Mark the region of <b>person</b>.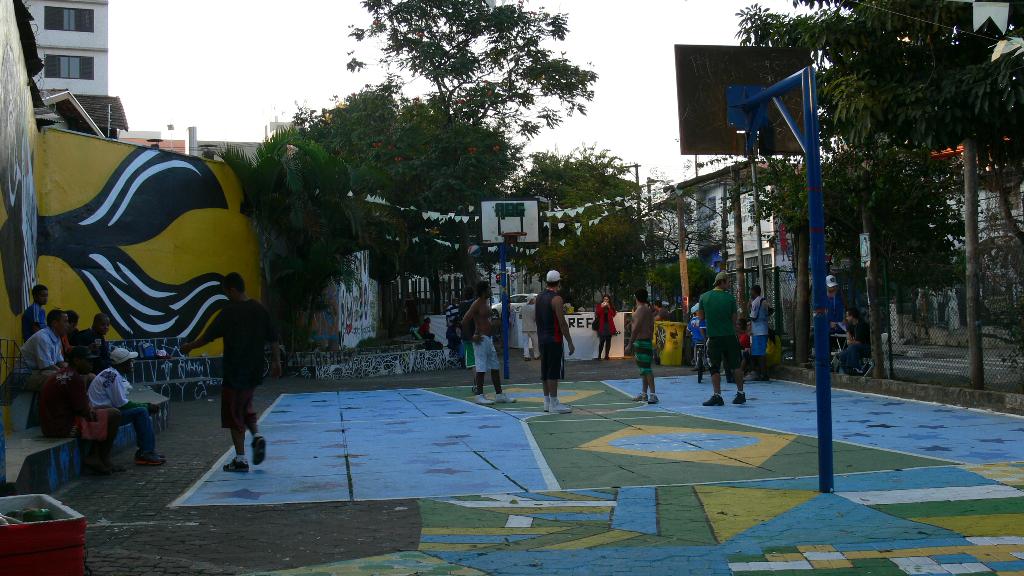
Region: x1=514, y1=294, x2=538, y2=356.
